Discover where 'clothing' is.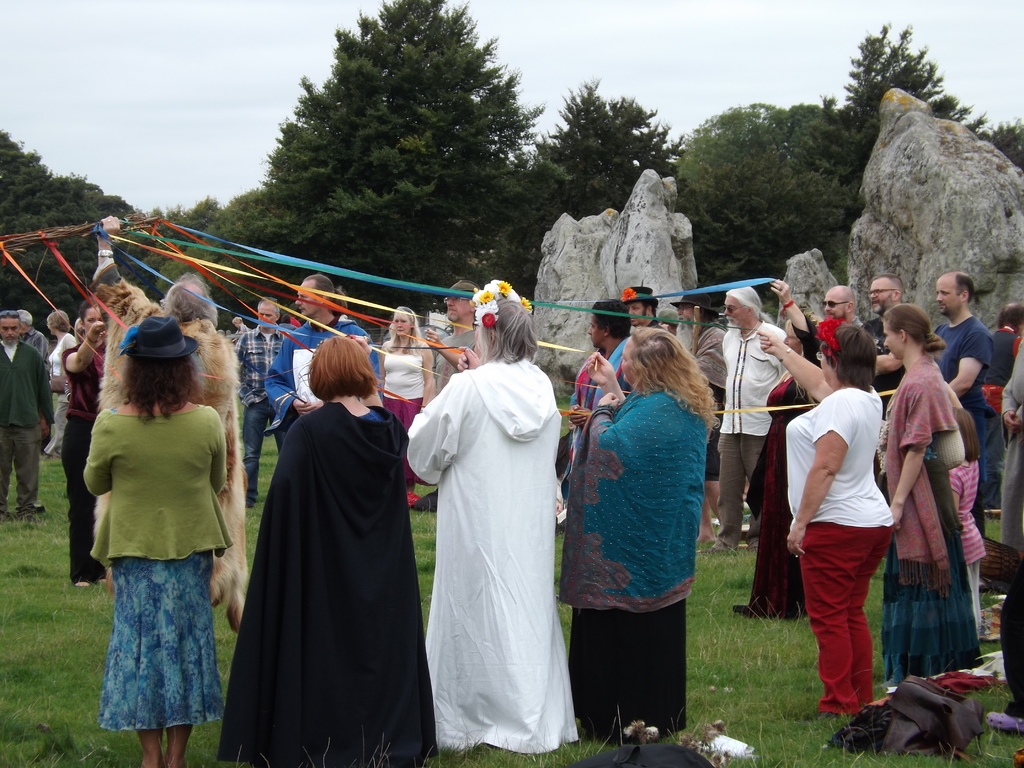
Discovered at [left=998, top=343, right=1023, bottom=719].
